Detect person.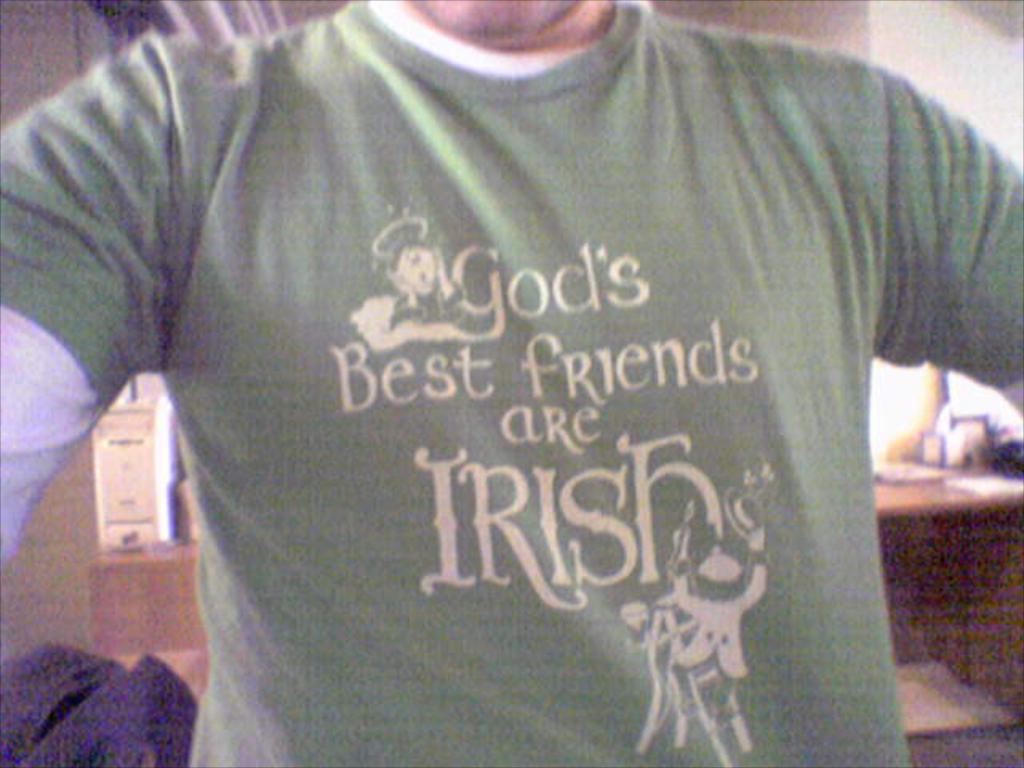
Detected at x1=0 y1=0 x2=1022 y2=766.
